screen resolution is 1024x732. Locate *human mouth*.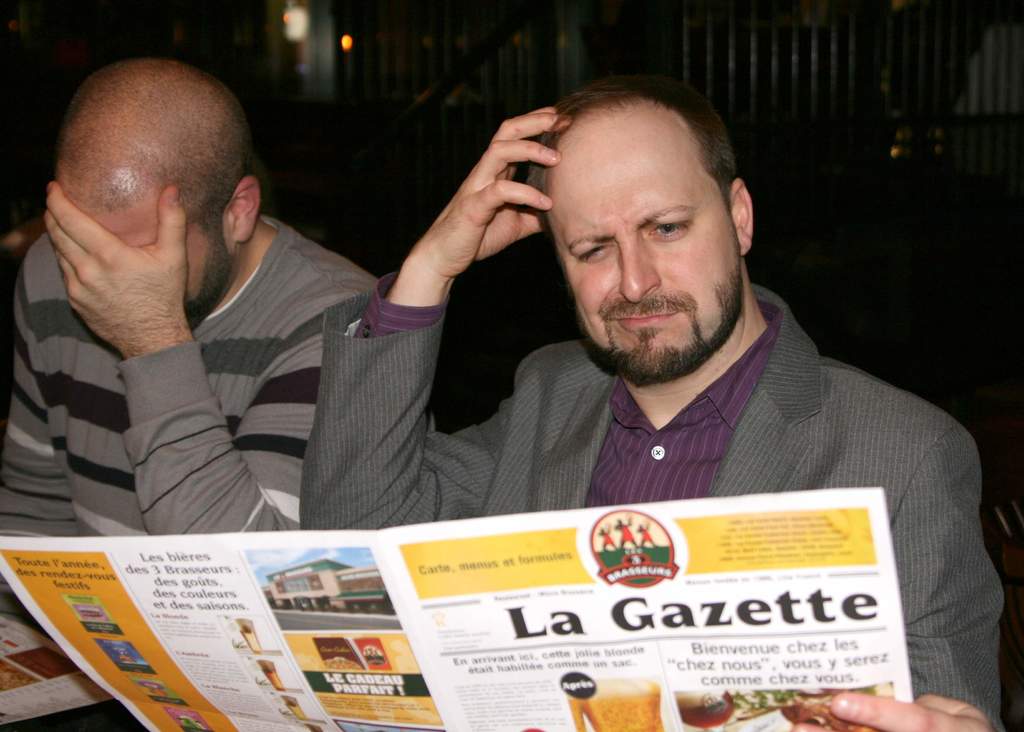
614,310,679,323.
